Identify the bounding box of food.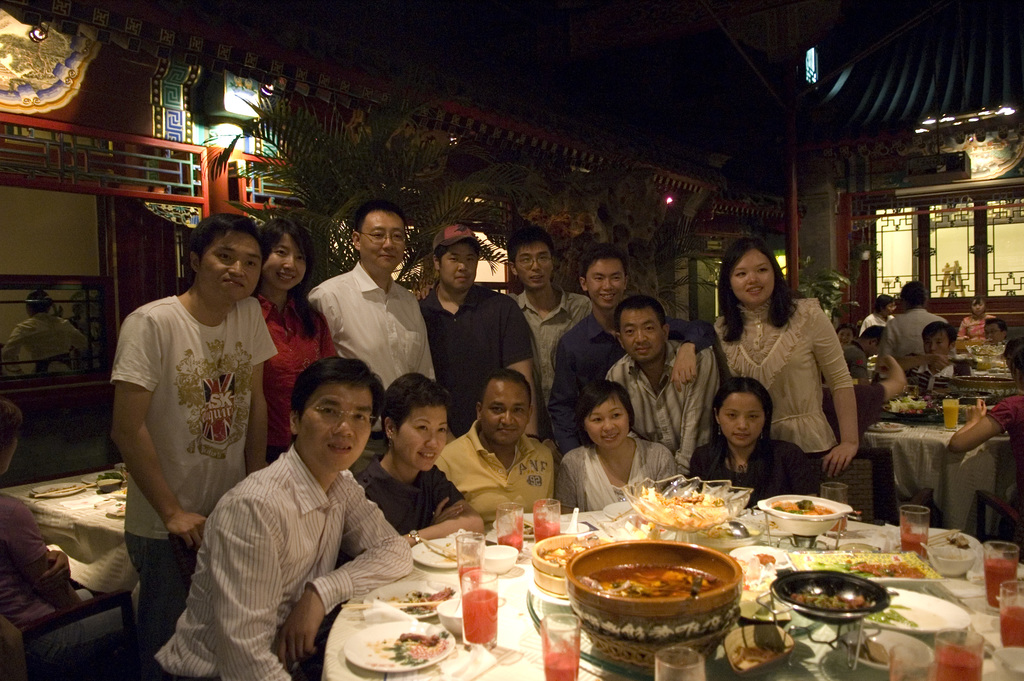
<bbox>593, 564, 716, 584</bbox>.
